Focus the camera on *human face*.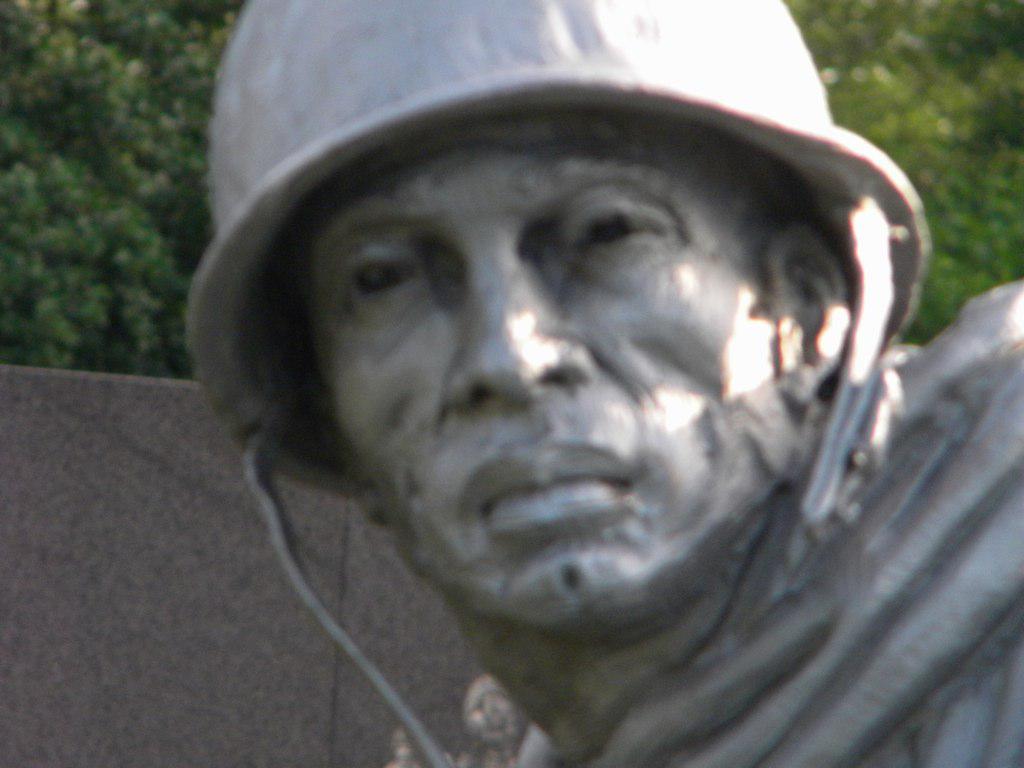
Focus region: [x1=304, y1=133, x2=789, y2=639].
